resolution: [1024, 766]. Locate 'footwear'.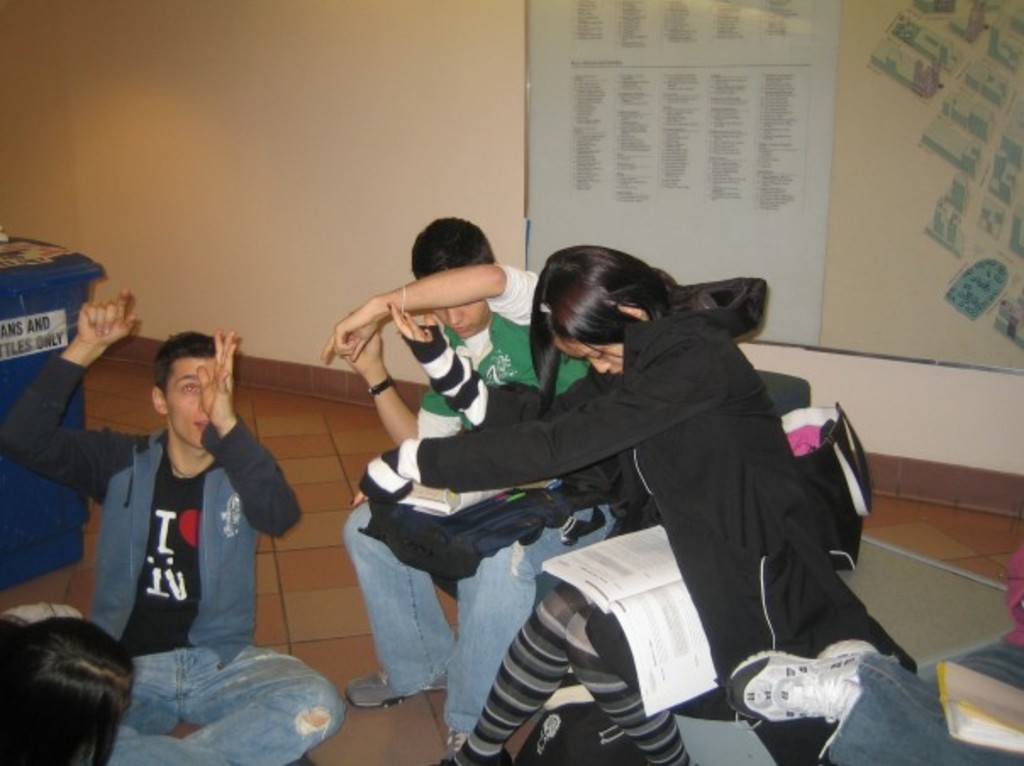
[left=337, top=651, right=439, bottom=719].
